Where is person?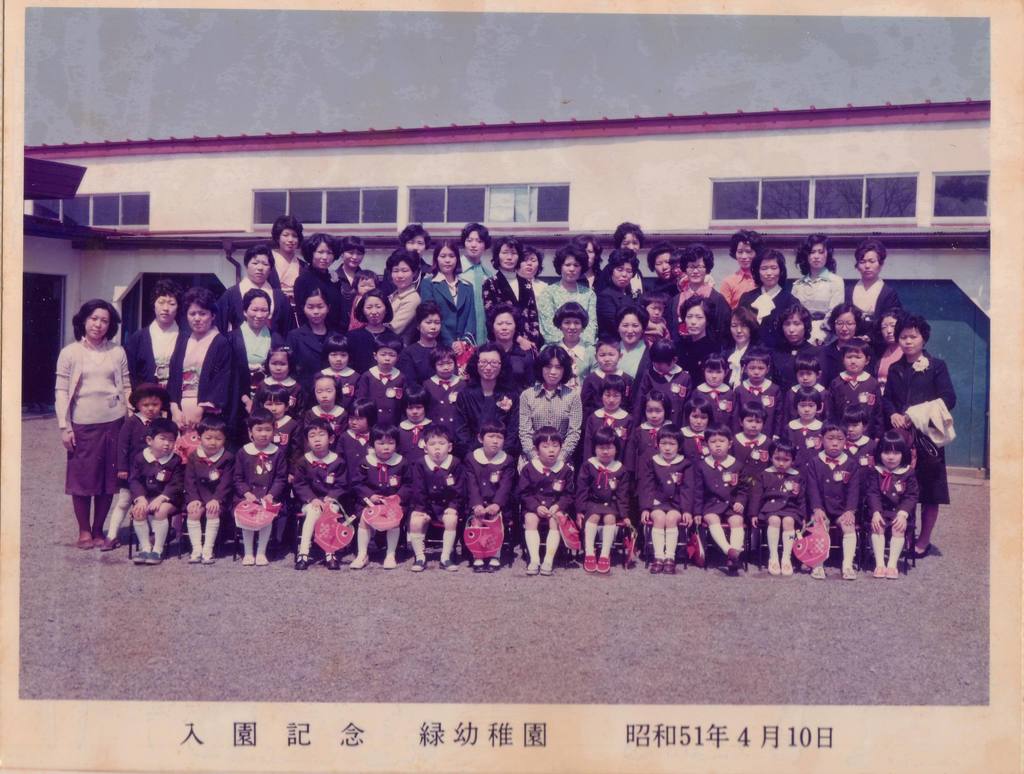
599:347:641:404.
